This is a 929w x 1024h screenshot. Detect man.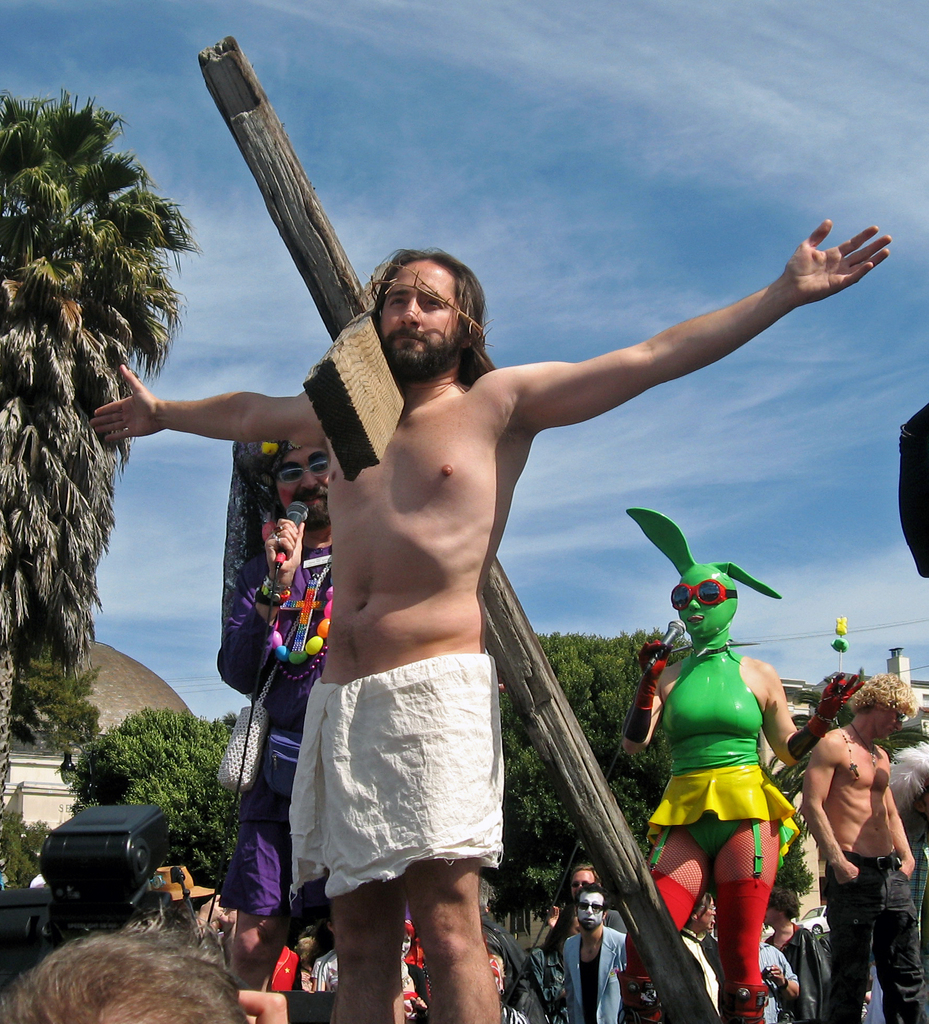
<region>0, 933, 291, 1023</region>.
